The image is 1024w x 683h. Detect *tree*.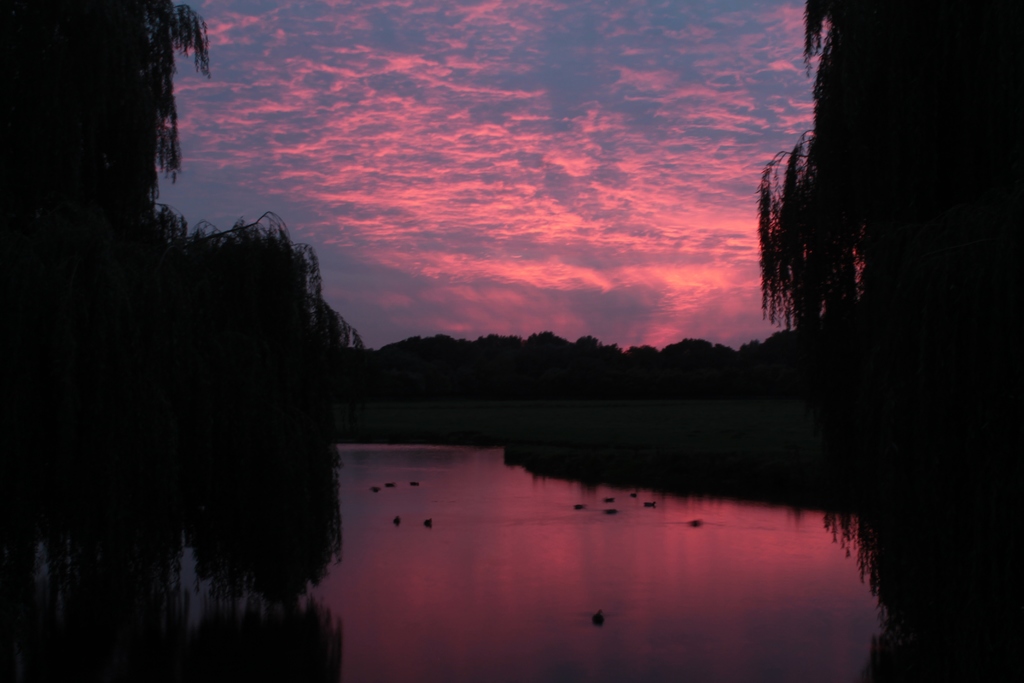
Detection: 654, 342, 732, 409.
